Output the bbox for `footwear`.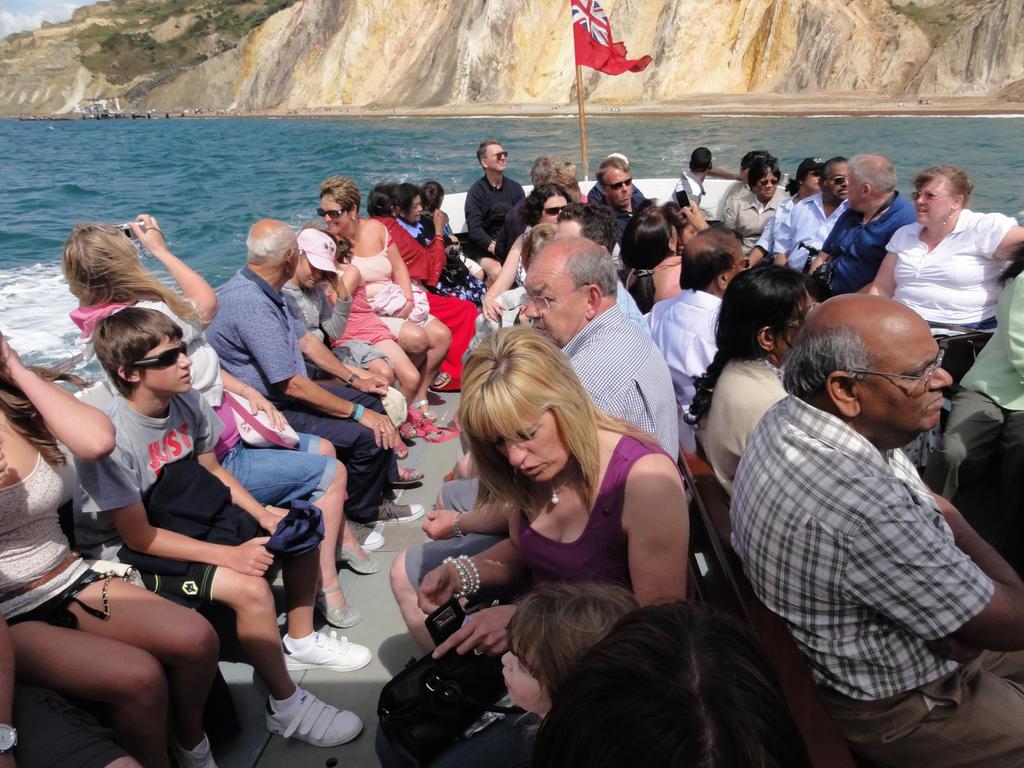
432/368/454/387.
